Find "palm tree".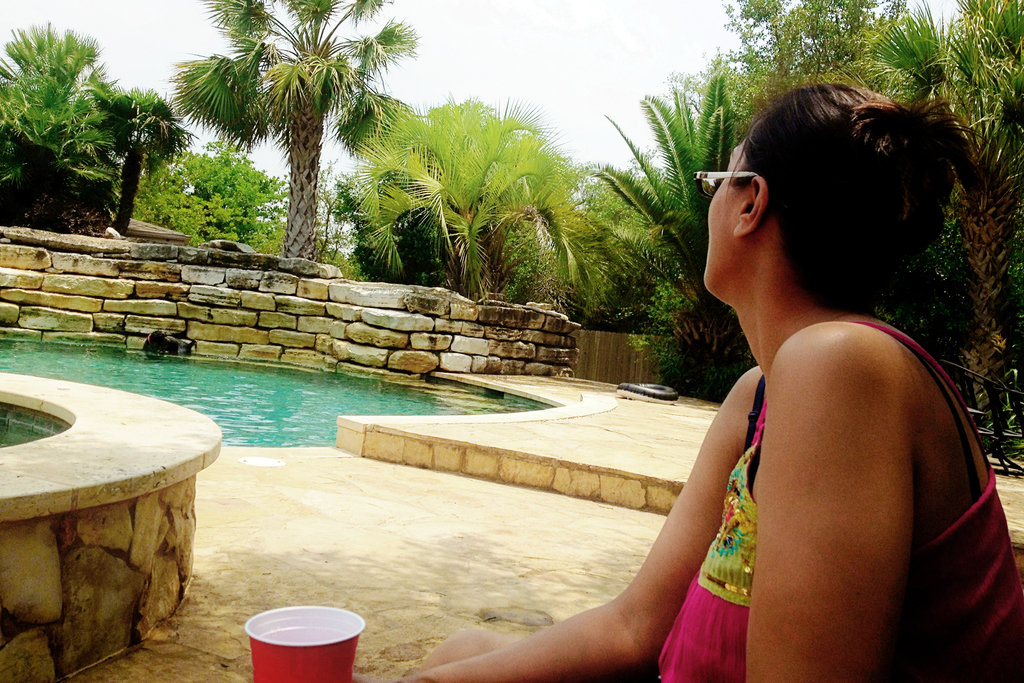
bbox=(353, 103, 452, 284).
